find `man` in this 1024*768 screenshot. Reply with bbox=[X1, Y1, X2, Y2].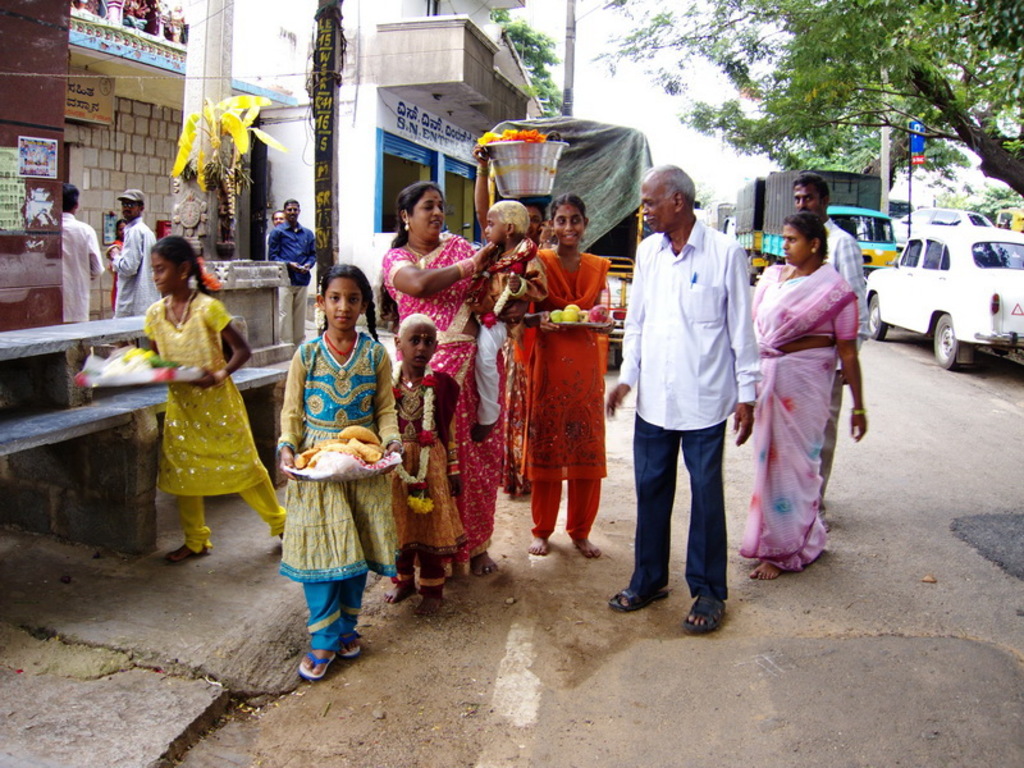
bbox=[61, 187, 102, 407].
